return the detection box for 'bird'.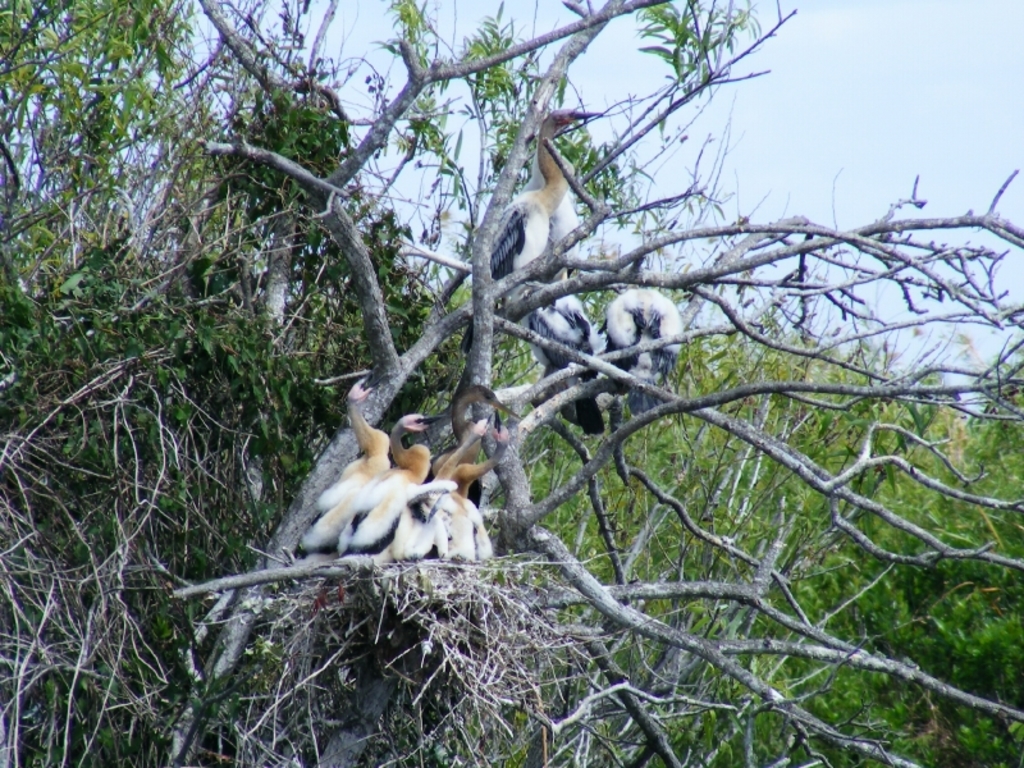
525, 266, 630, 436.
